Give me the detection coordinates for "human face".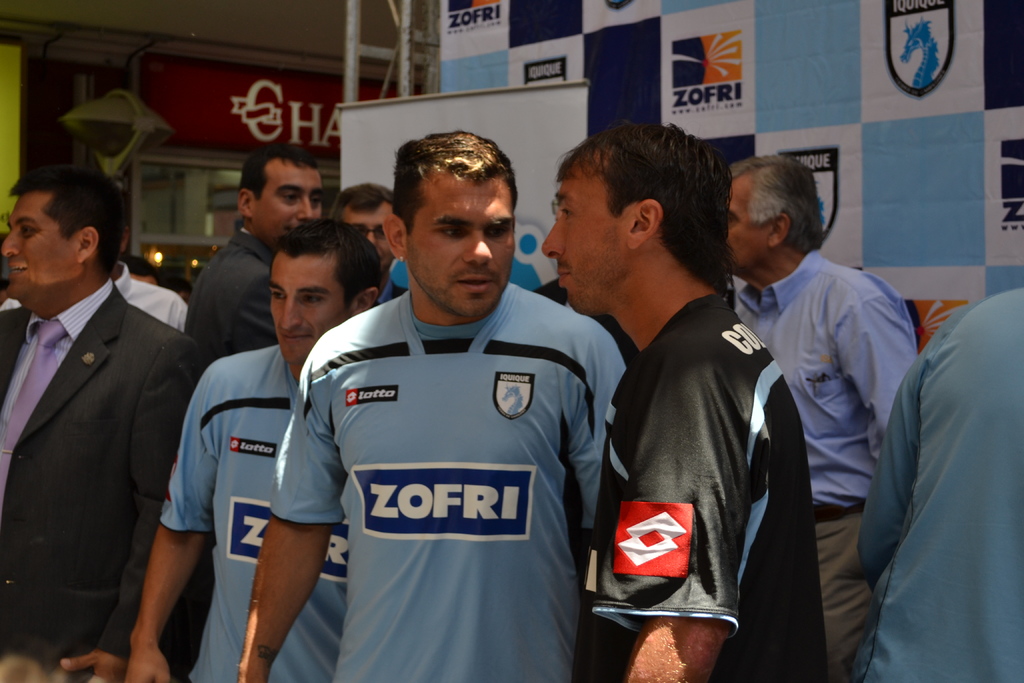
(left=252, top=155, right=328, bottom=248).
